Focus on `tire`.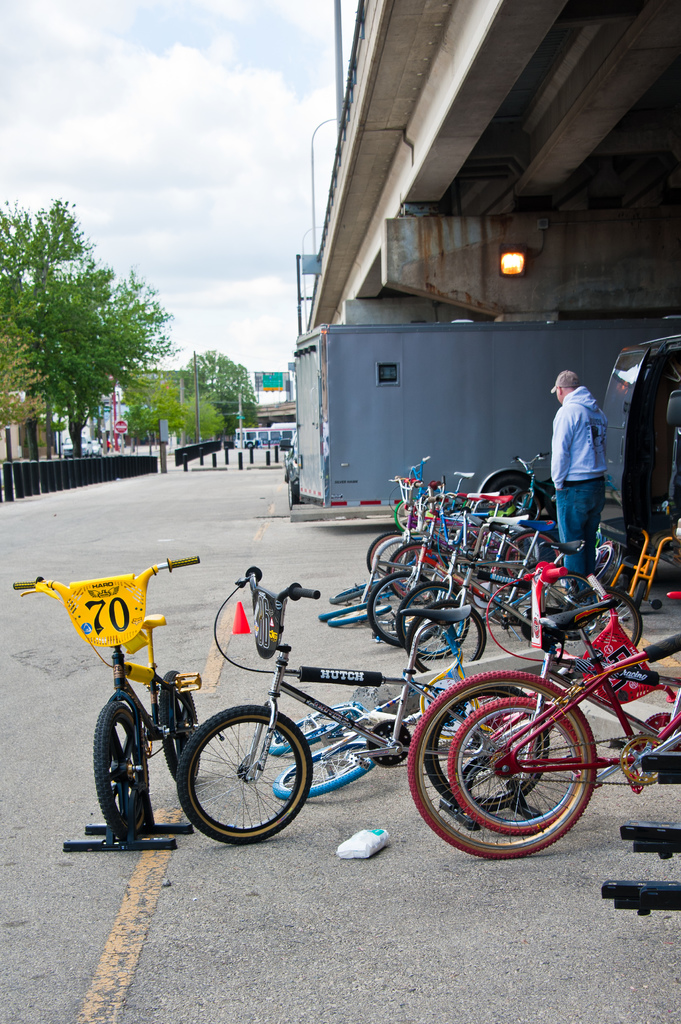
Focused at (left=93, top=703, right=150, bottom=841).
